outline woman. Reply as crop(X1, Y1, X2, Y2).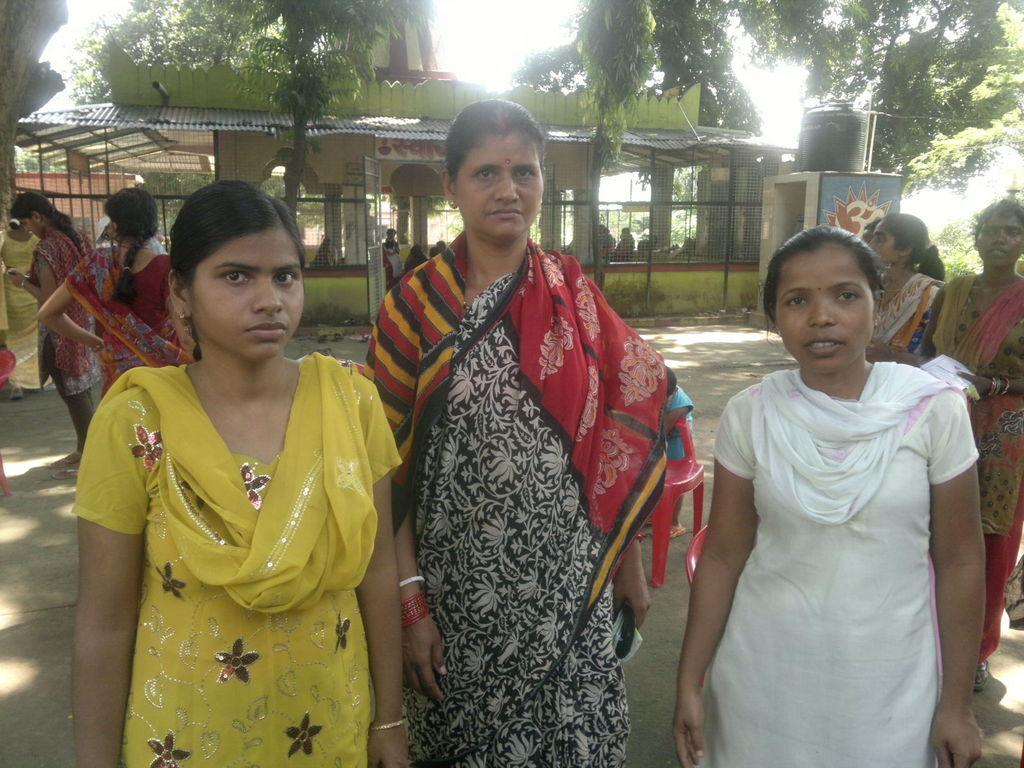
crop(76, 179, 396, 750).
